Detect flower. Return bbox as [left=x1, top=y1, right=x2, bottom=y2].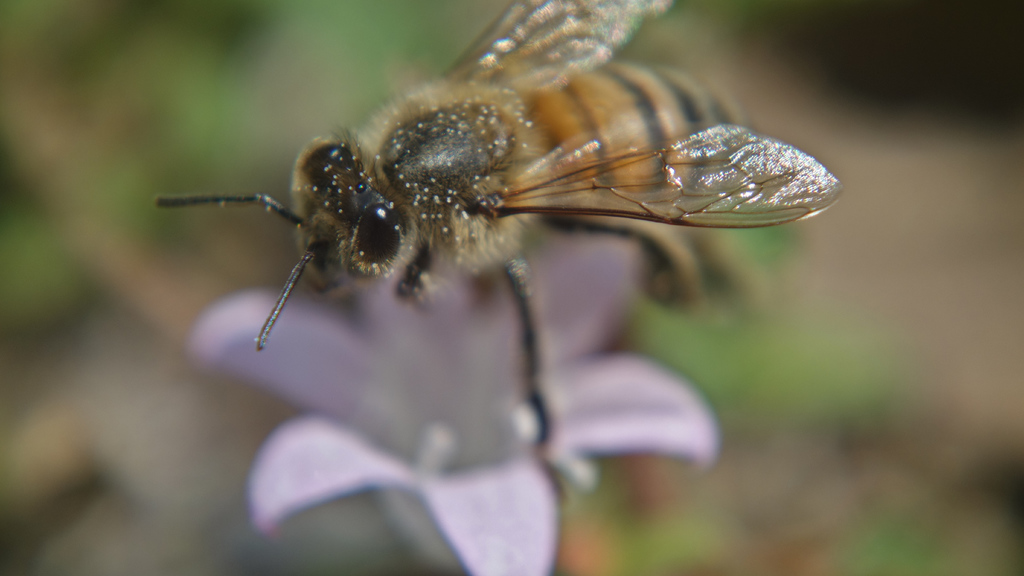
[left=188, top=214, right=717, bottom=575].
